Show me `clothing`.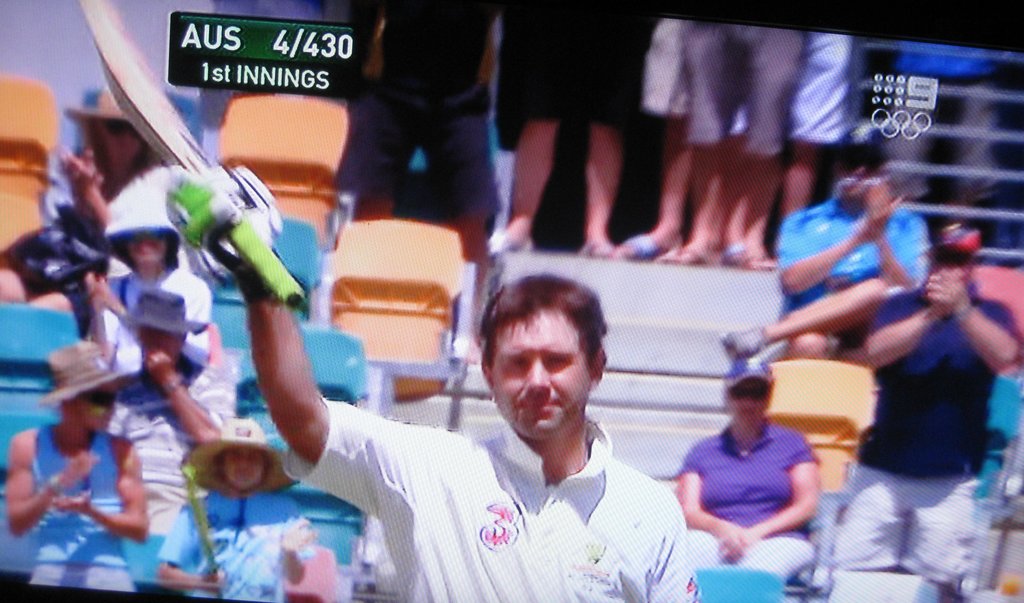
`clothing` is here: <box>772,193,931,351</box>.
